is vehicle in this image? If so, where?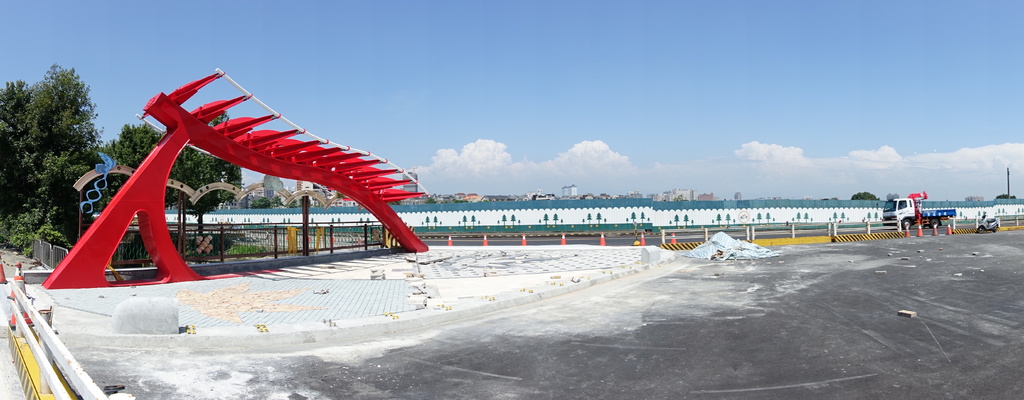
Yes, at l=975, t=214, r=998, b=235.
